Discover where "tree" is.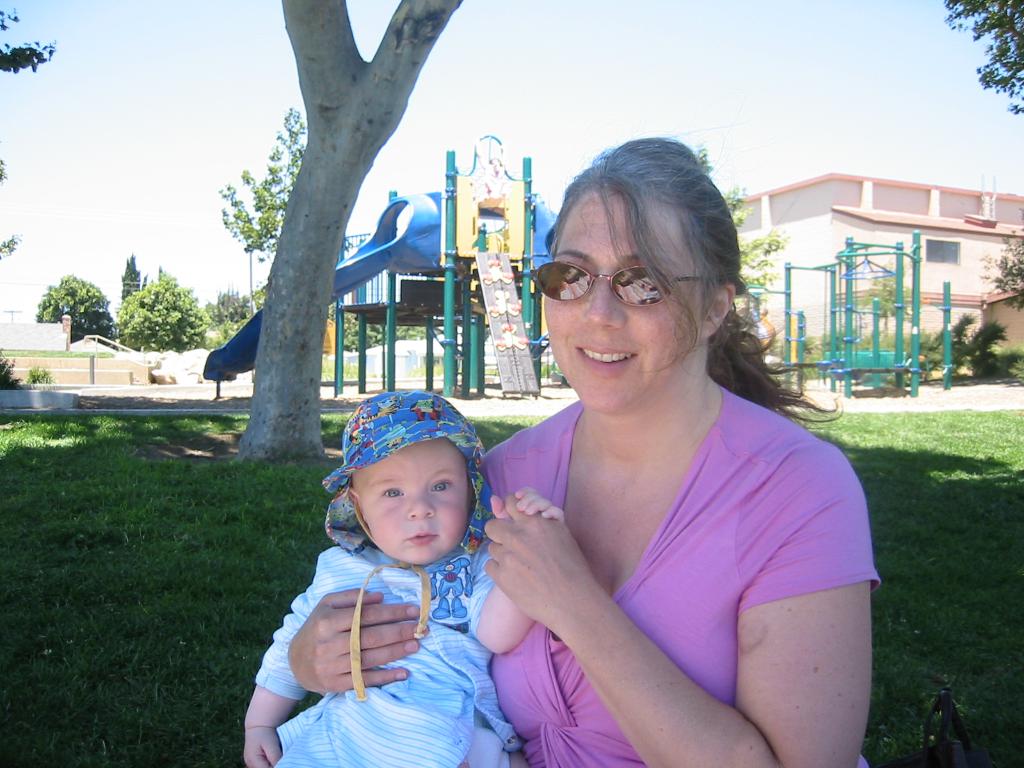
Discovered at Rect(204, 290, 257, 347).
